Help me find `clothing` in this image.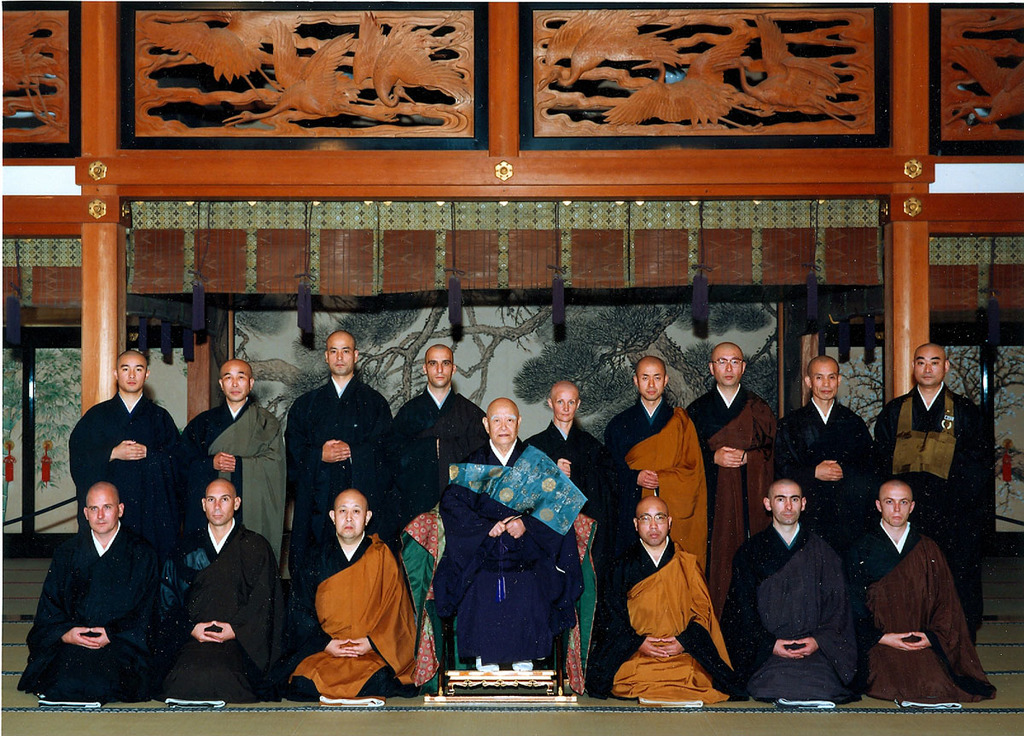
Found it: region(293, 542, 454, 695).
